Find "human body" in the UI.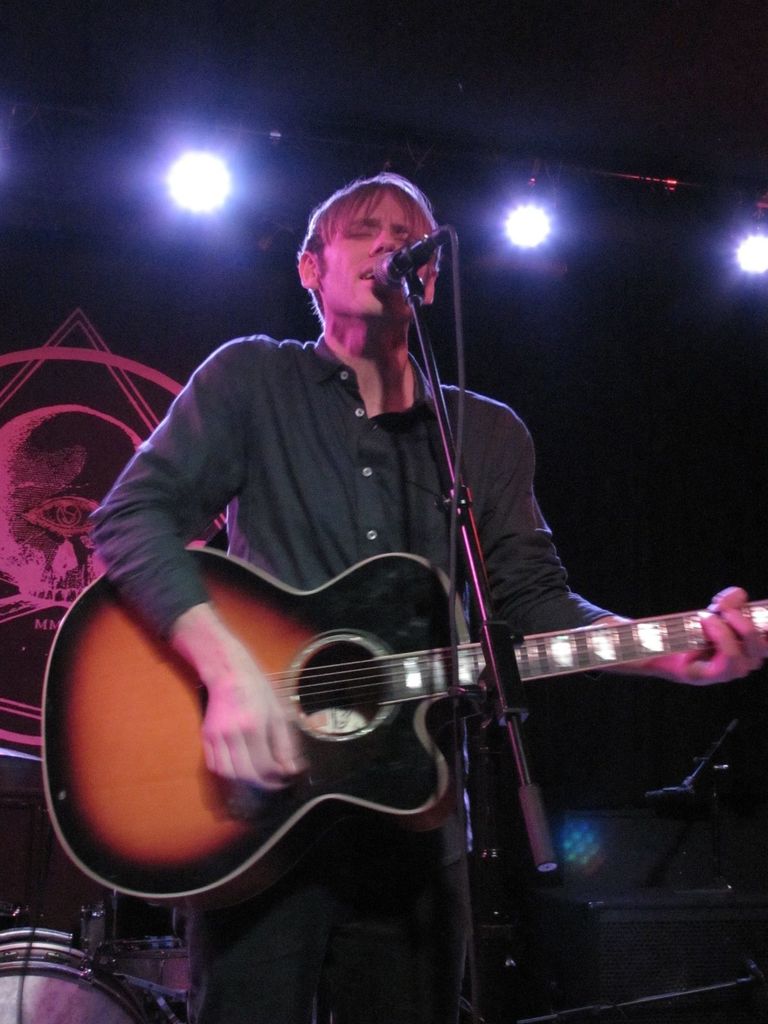
UI element at bbox(89, 177, 682, 1023).
